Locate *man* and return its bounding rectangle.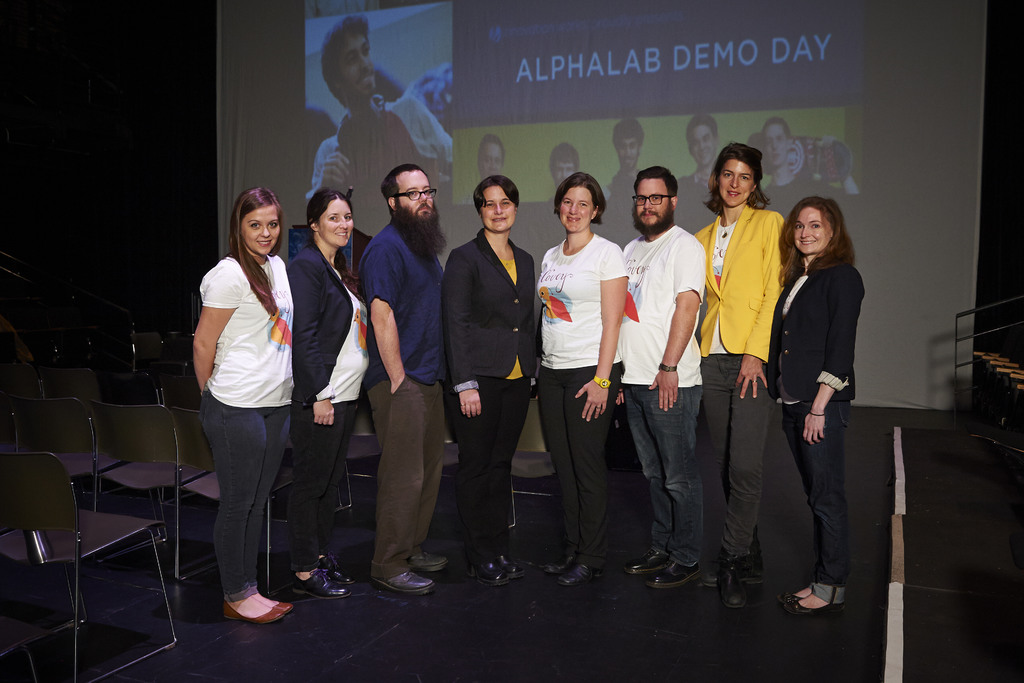
<box>348,141,456,597</box>.
